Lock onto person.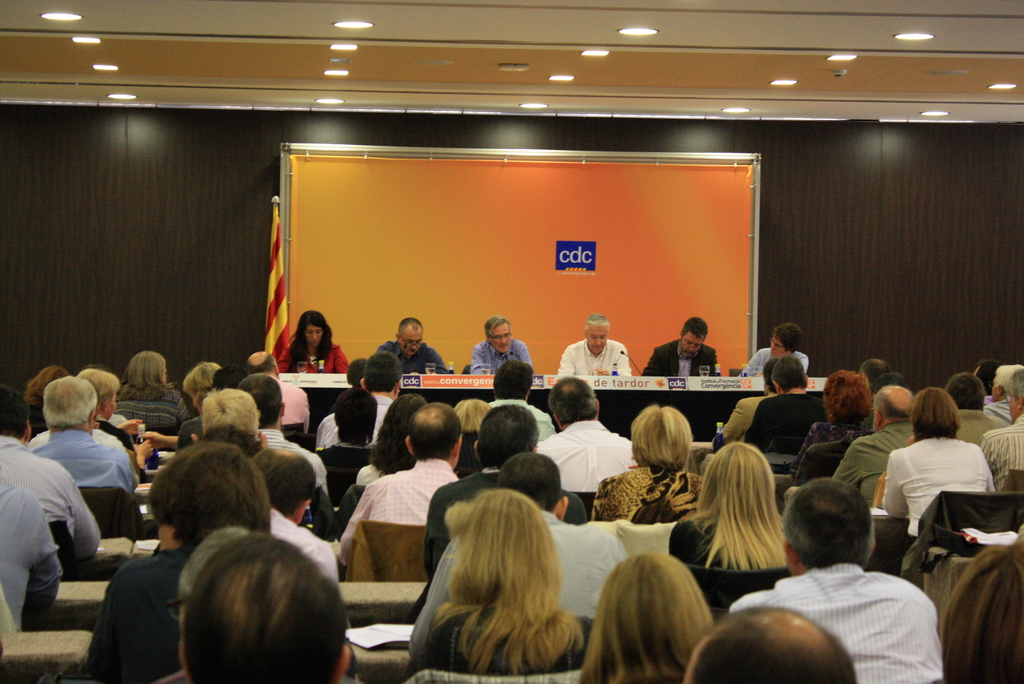
Locked: (x1=668, y1=441, x2=796, y2=575).
